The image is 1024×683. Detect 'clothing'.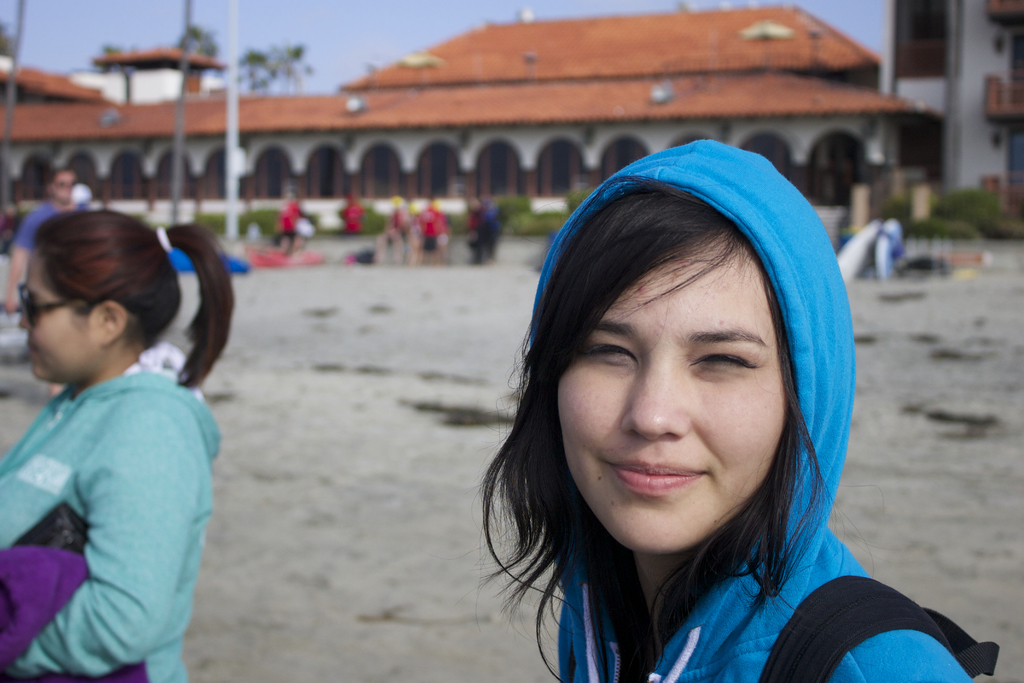
Detection: x1=527 y1=136 x2=978 y2=682.
